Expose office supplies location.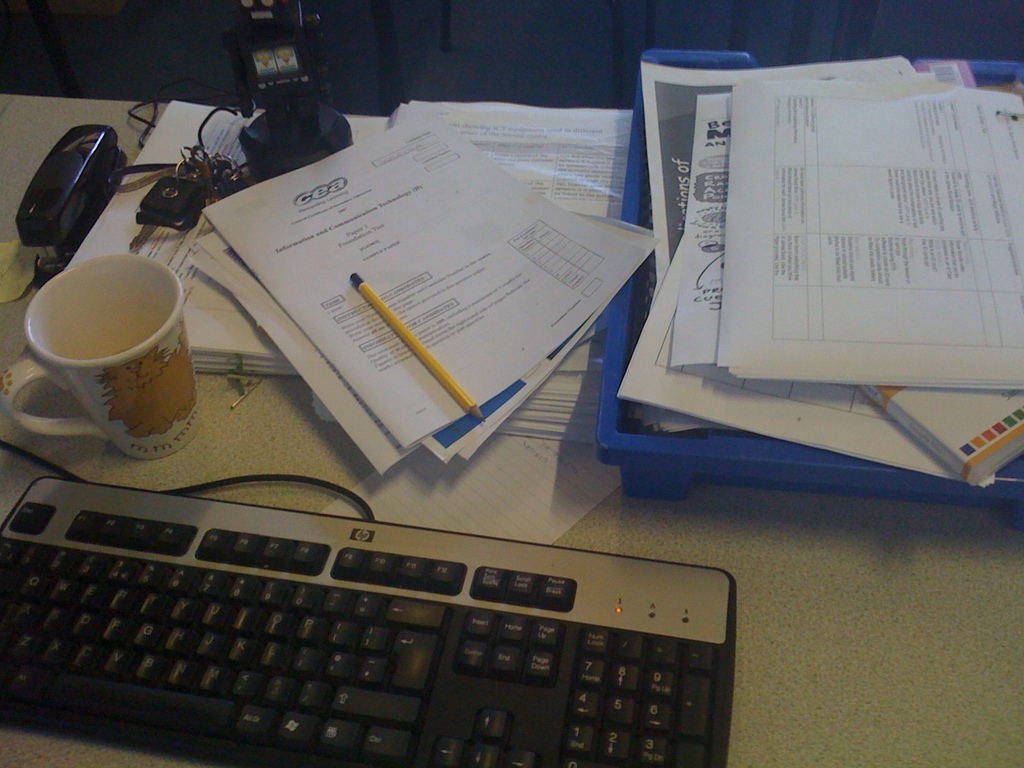
Exposed at x1=351 y1=271 x2=485 y2=417.
